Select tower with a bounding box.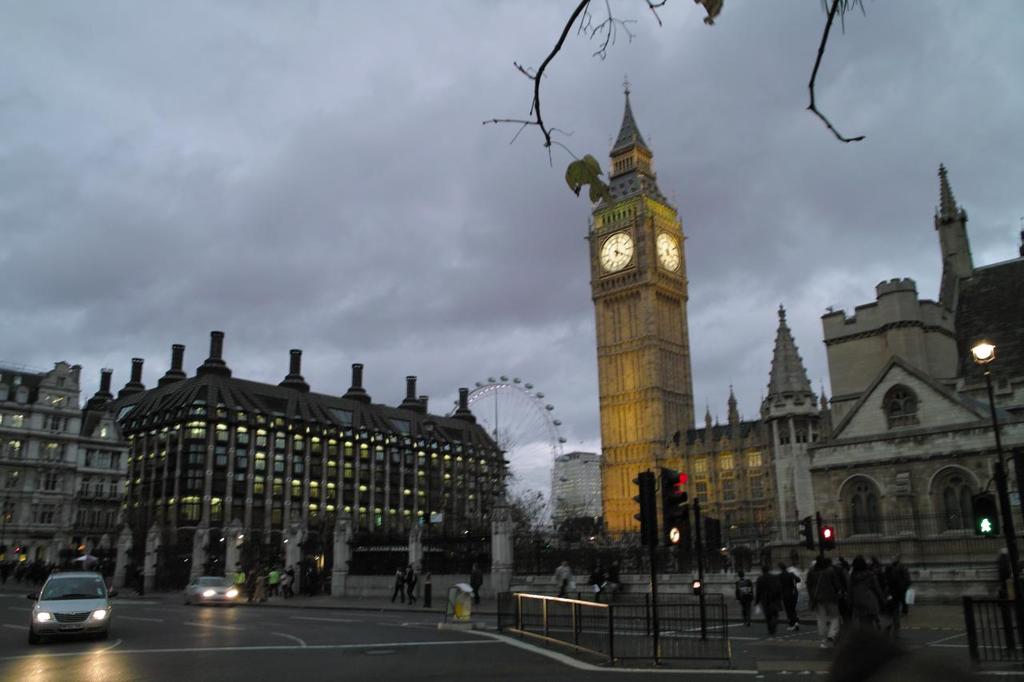
rect(586, 71, 690, 536).
